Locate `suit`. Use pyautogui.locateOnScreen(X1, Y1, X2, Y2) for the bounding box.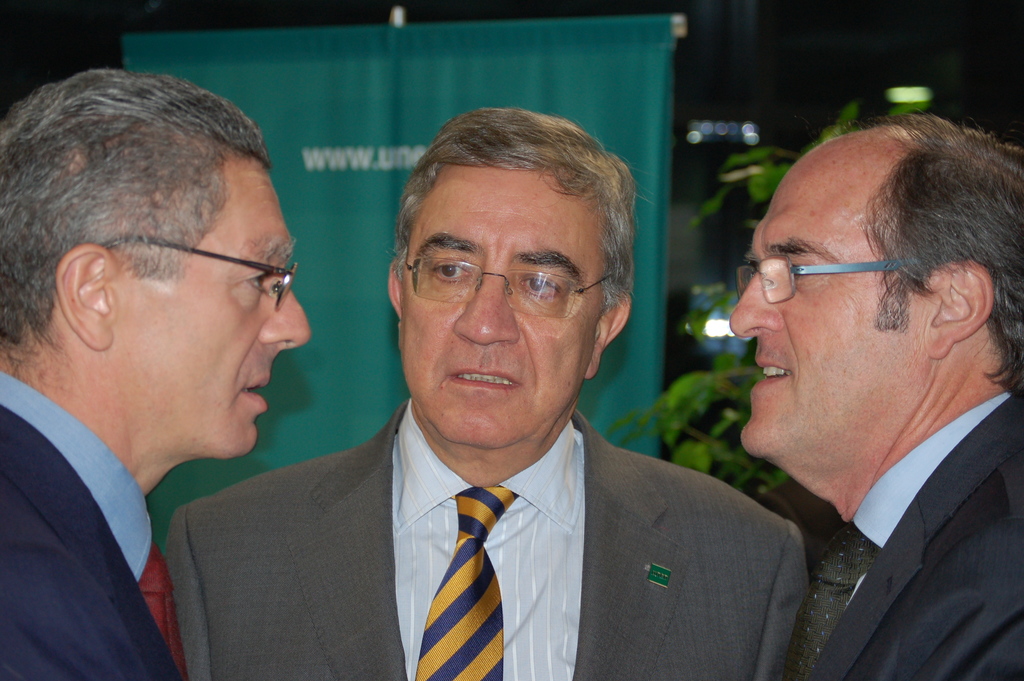
pyautogui.locateOnScreen(780, 385, 1023, 680).
